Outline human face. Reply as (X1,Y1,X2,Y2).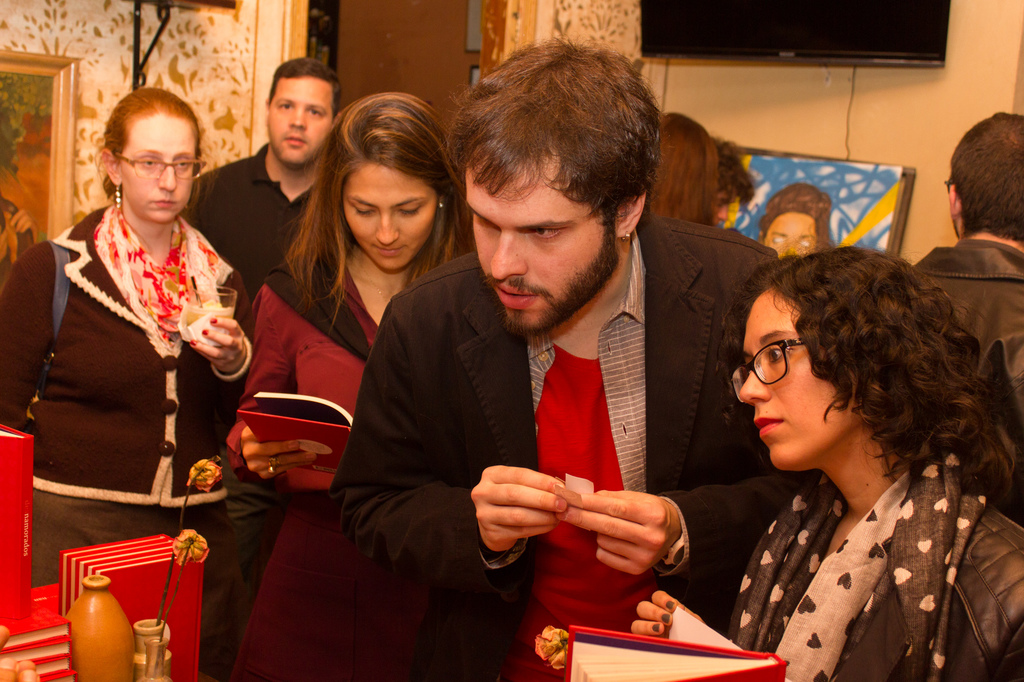
(711,193,733,225).
